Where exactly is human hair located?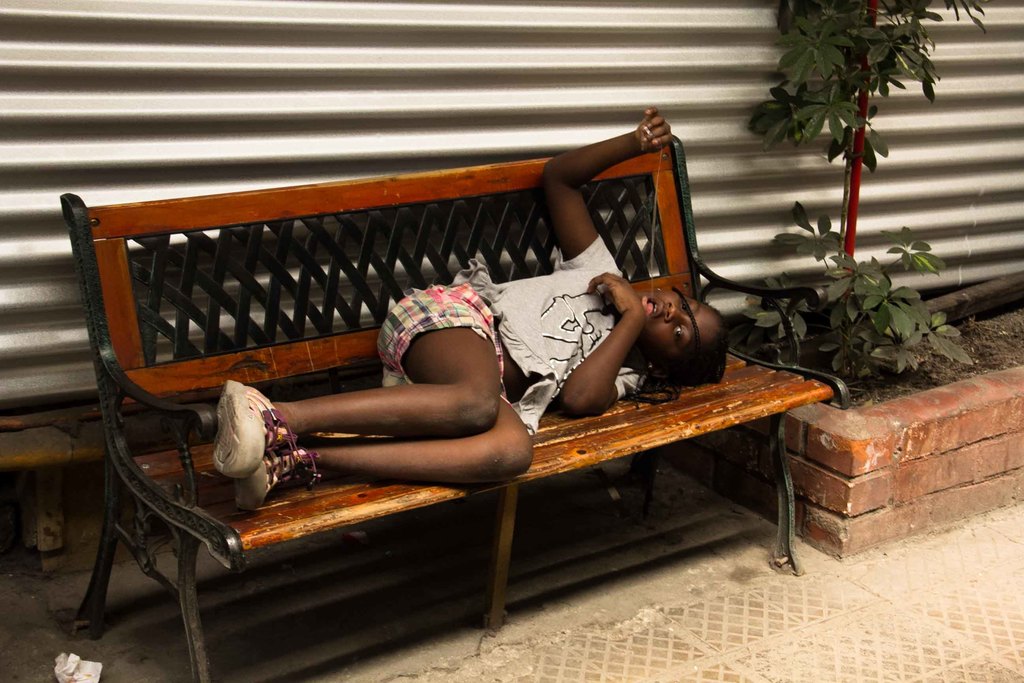
Its bounding box is 651,312,730,388.
